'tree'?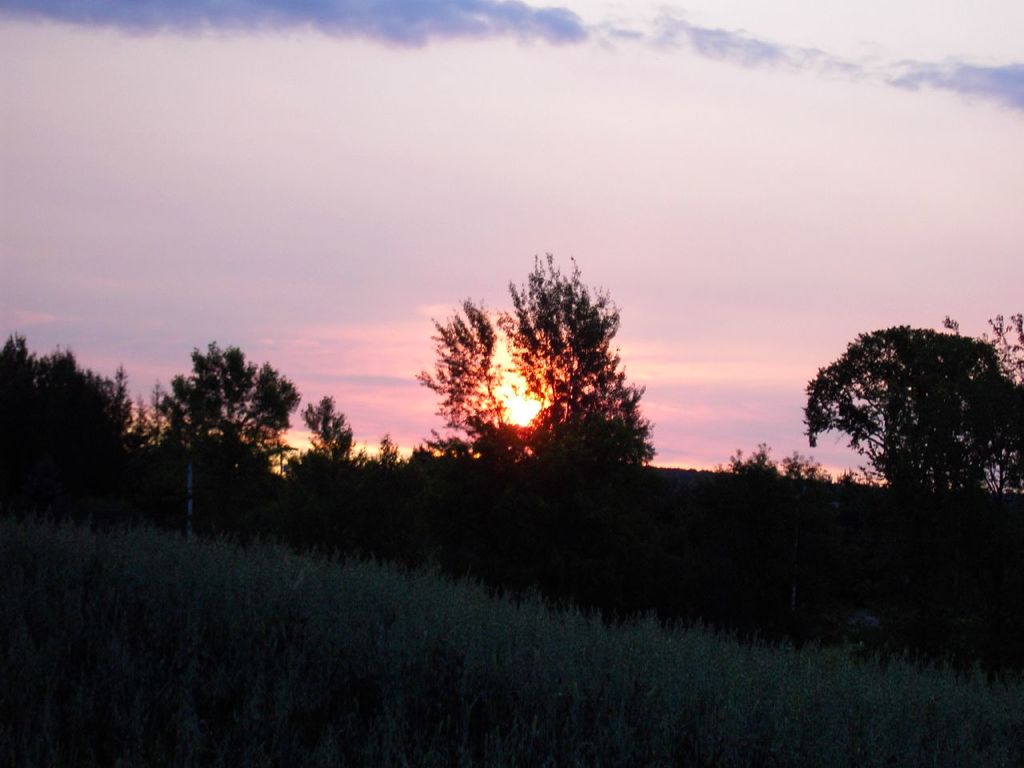
(303,395,357,465)
